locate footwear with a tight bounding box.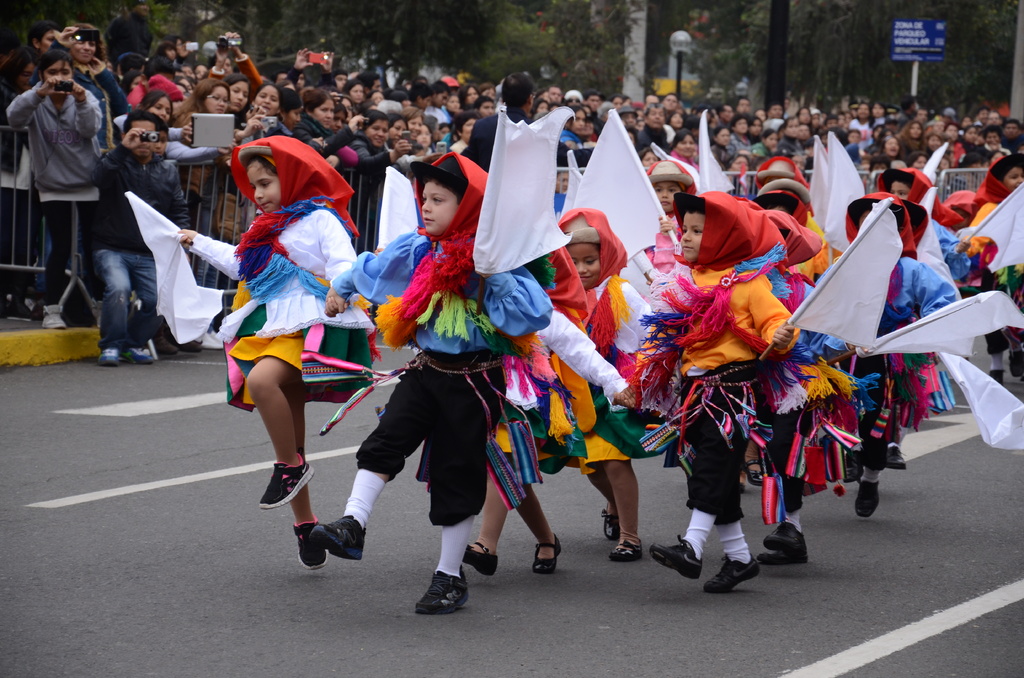
x1=760, y1=544, x2=814, y2=571.
